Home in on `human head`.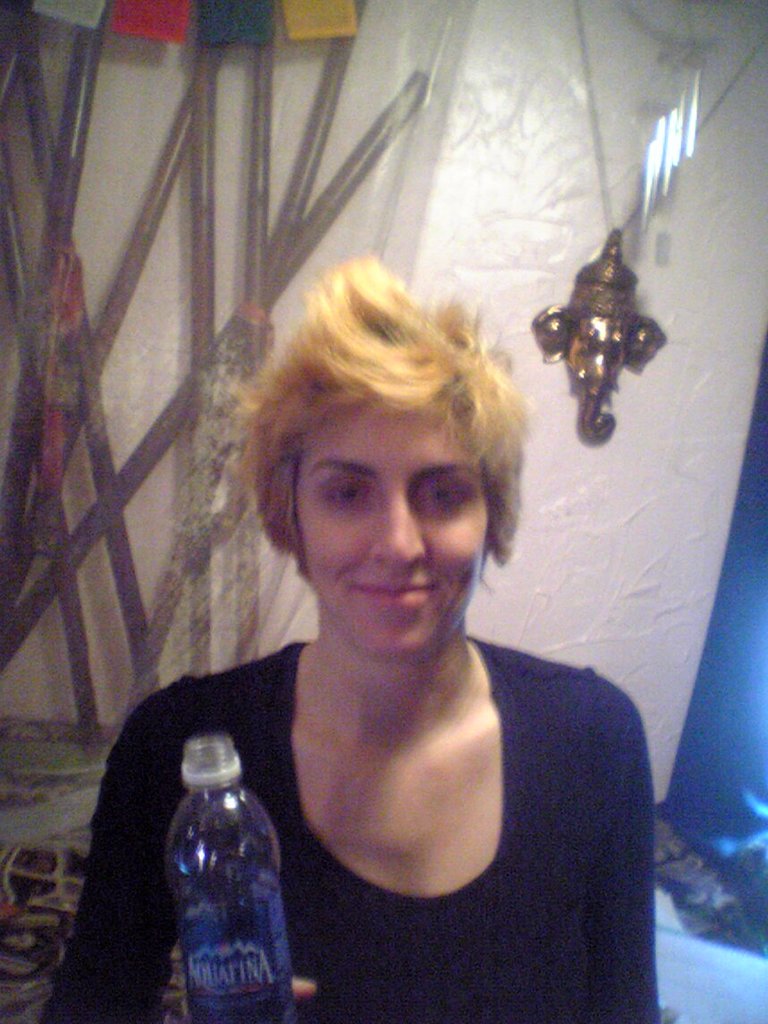
Homed in at select_region(248, 254, 516, 648).
